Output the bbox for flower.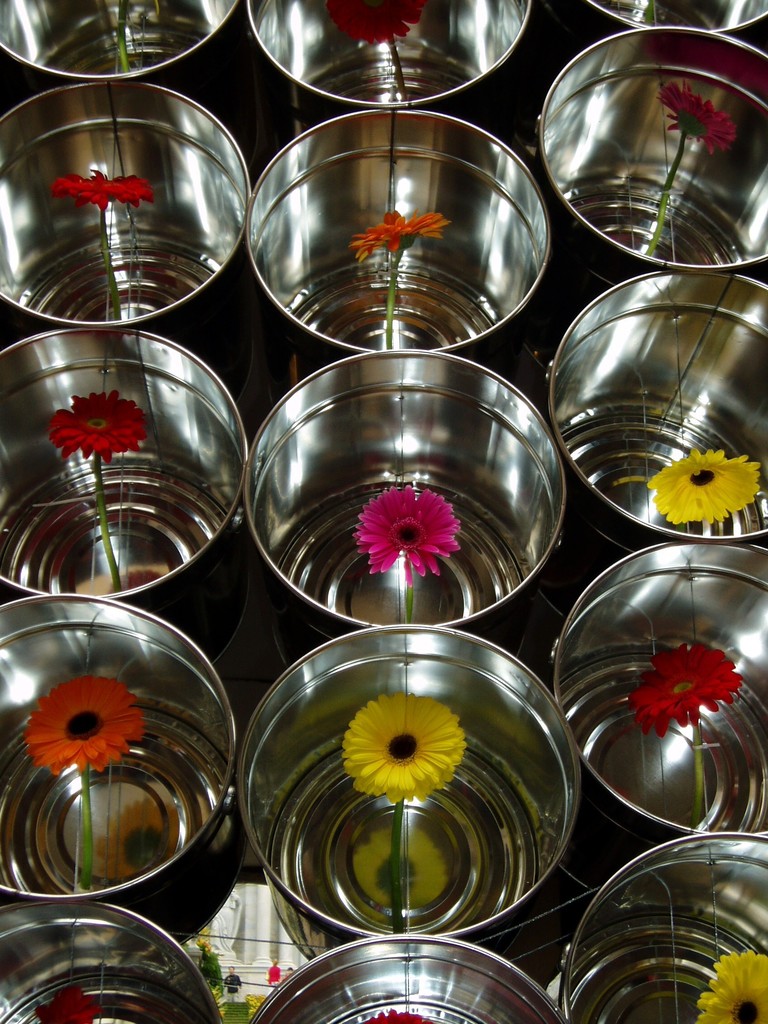
(left=56, top=168, right=149, bottom=216).
